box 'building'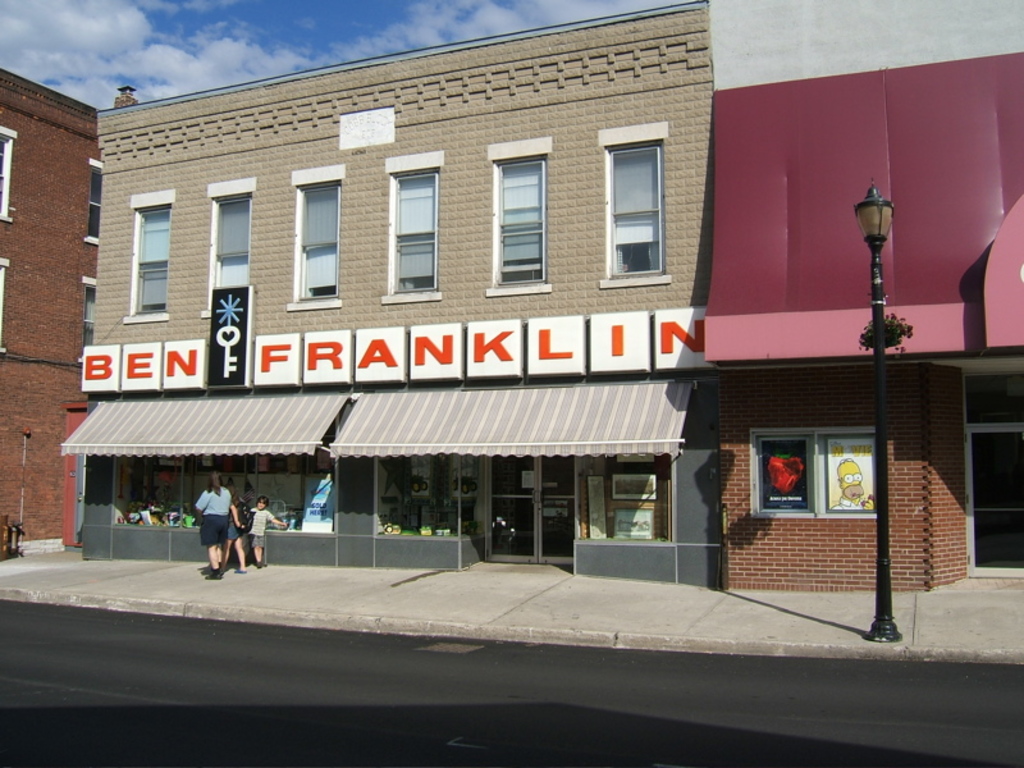
<bbox>703, 54, 1023, 594</bbox>
